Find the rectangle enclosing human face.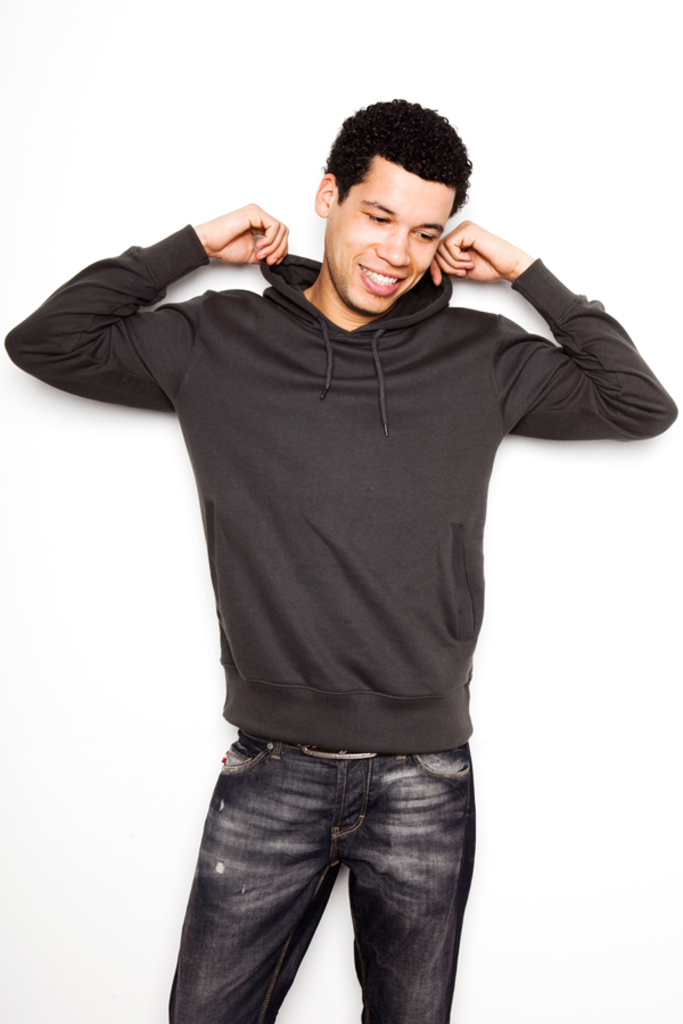
[x1=321, y1=157, x2=455, y2=313].
